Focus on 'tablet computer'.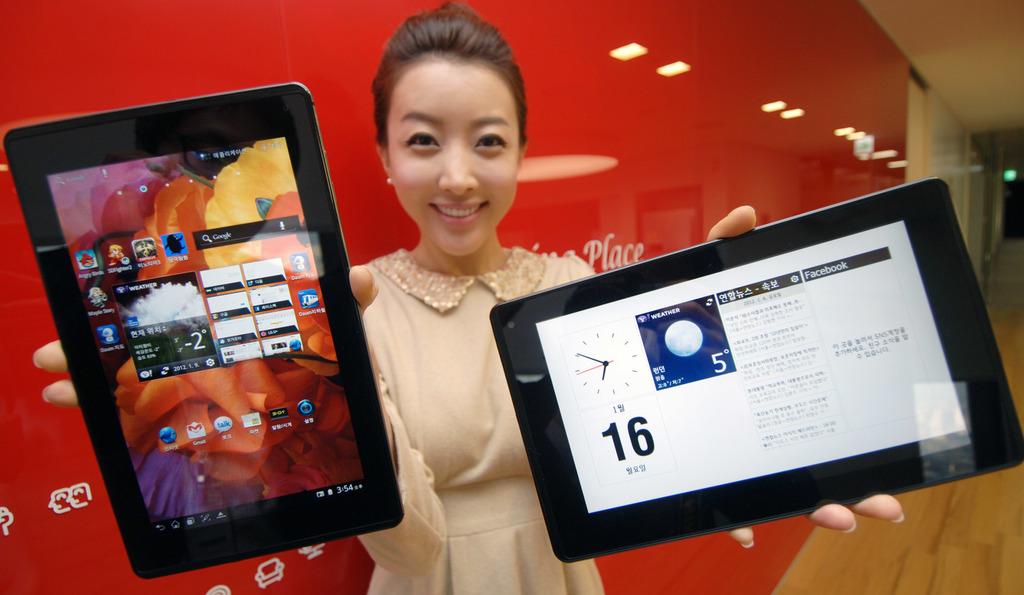
Focused at 488, 175, 1023, 564.
